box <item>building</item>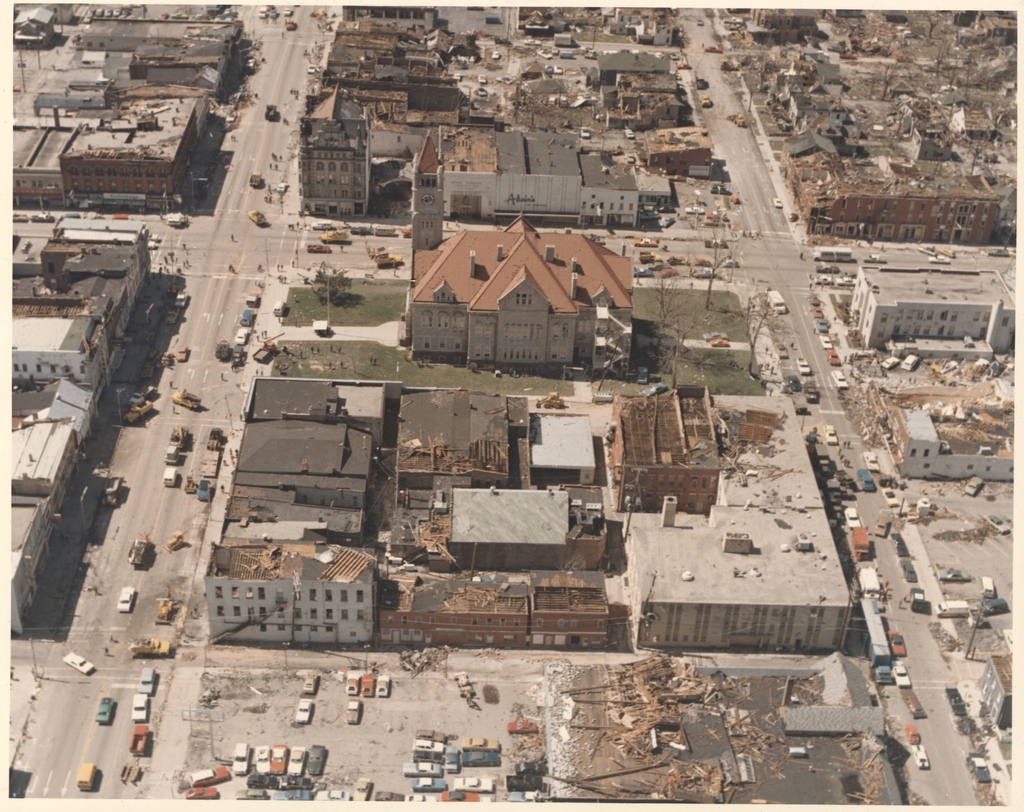
l=401, t=389, r=532, b=500
